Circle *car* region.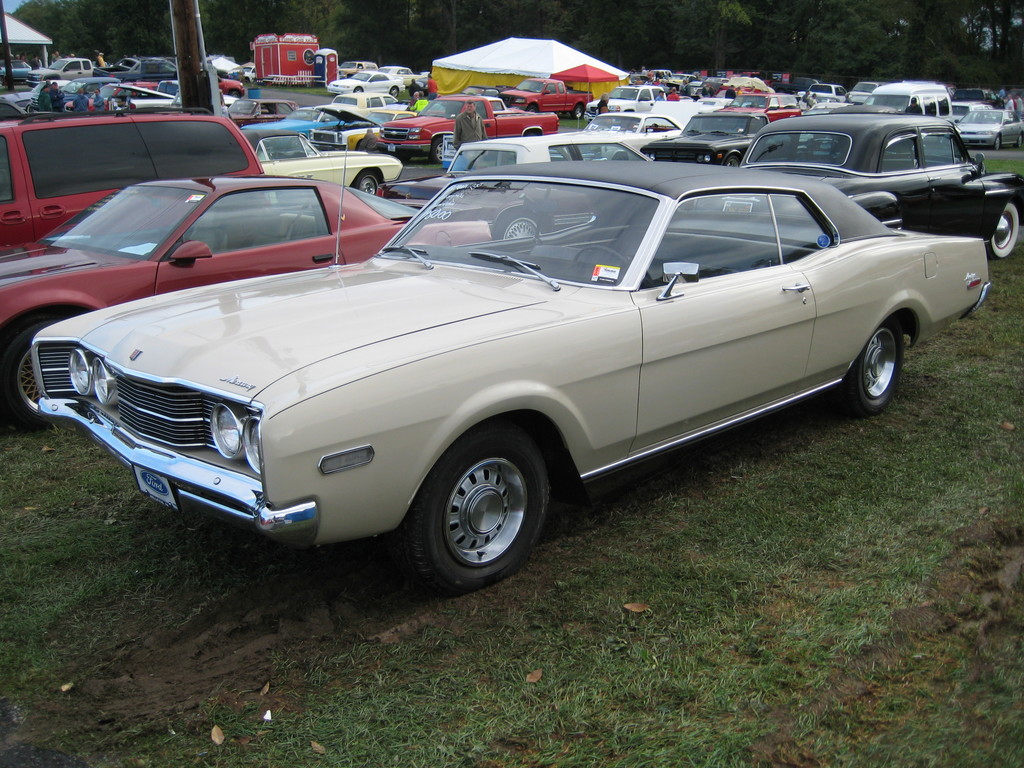
Region: region(413, 134, 648, 196).
